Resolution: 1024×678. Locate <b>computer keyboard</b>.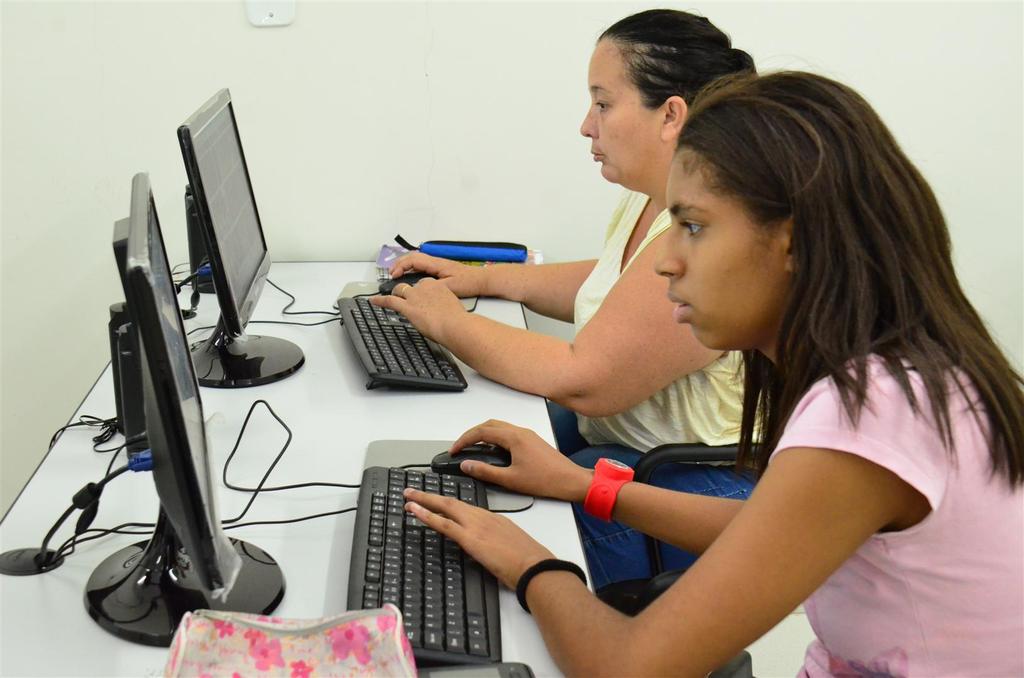
<bbox>345, 464, 504, 668</bbox>.
